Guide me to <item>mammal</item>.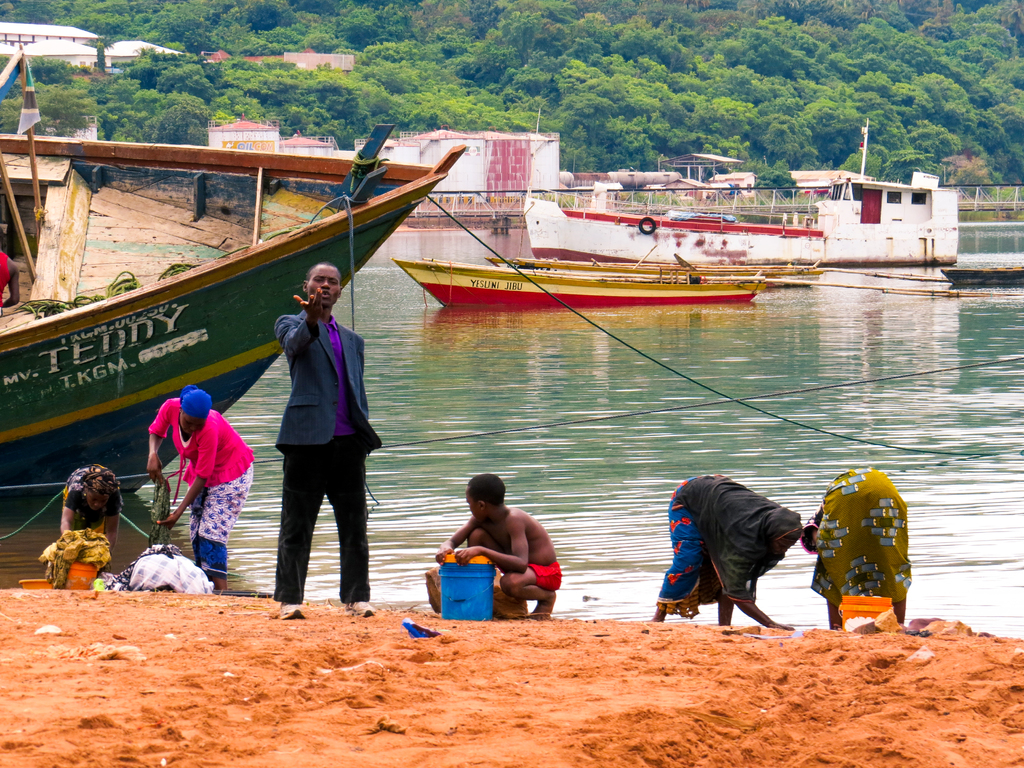
Guidance: 644, 472, 803, 631.
